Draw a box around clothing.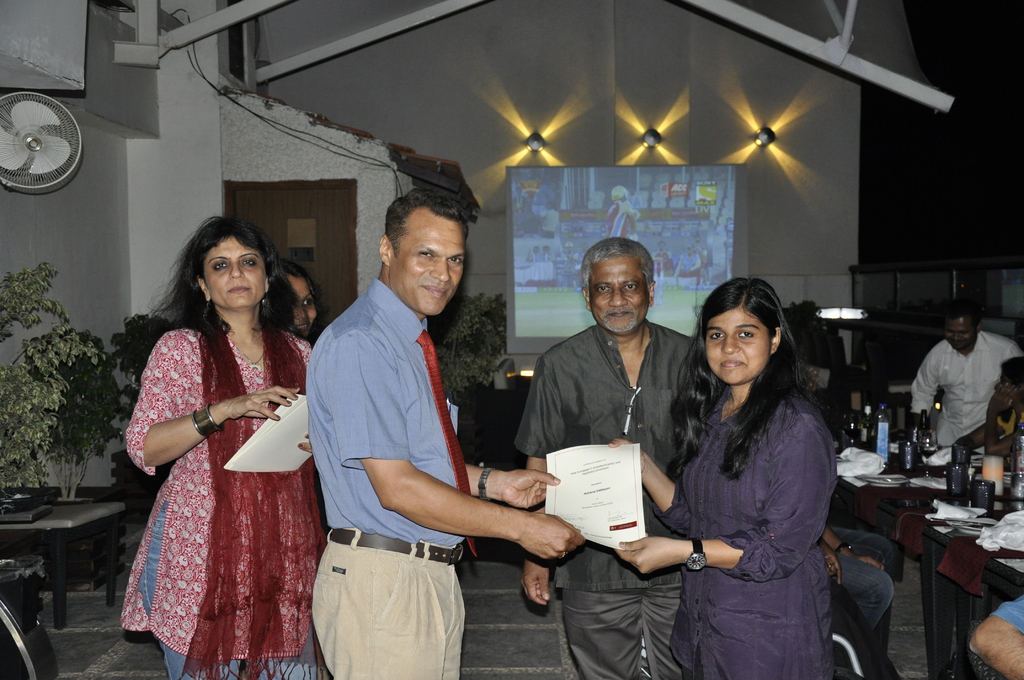
991 597 1023 638.
